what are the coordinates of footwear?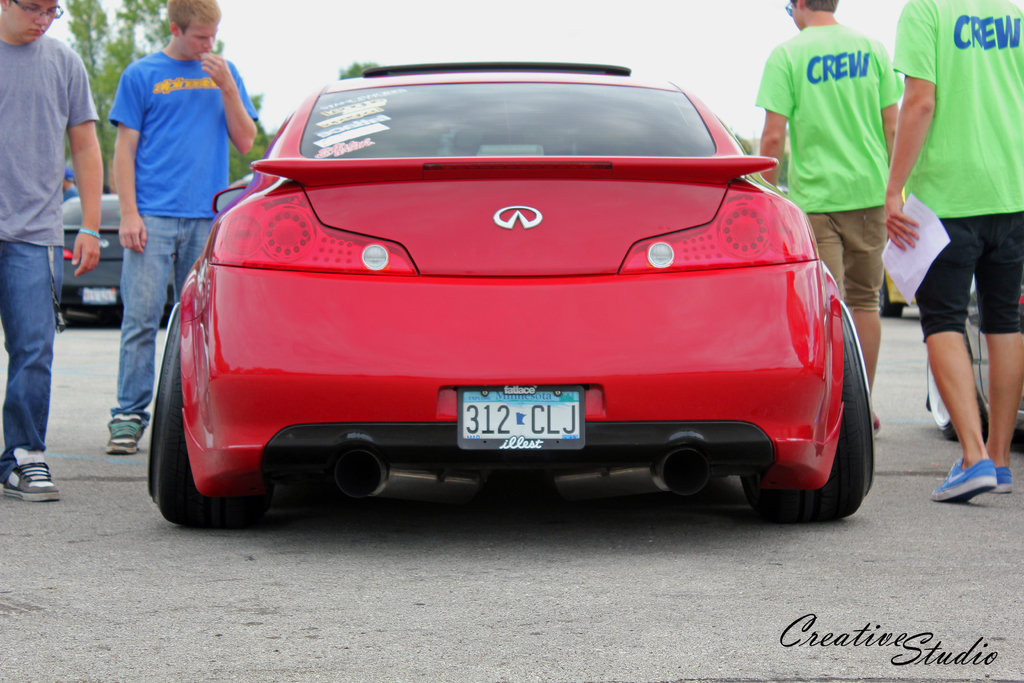
bbox=[925, 457, 1002, 504].
